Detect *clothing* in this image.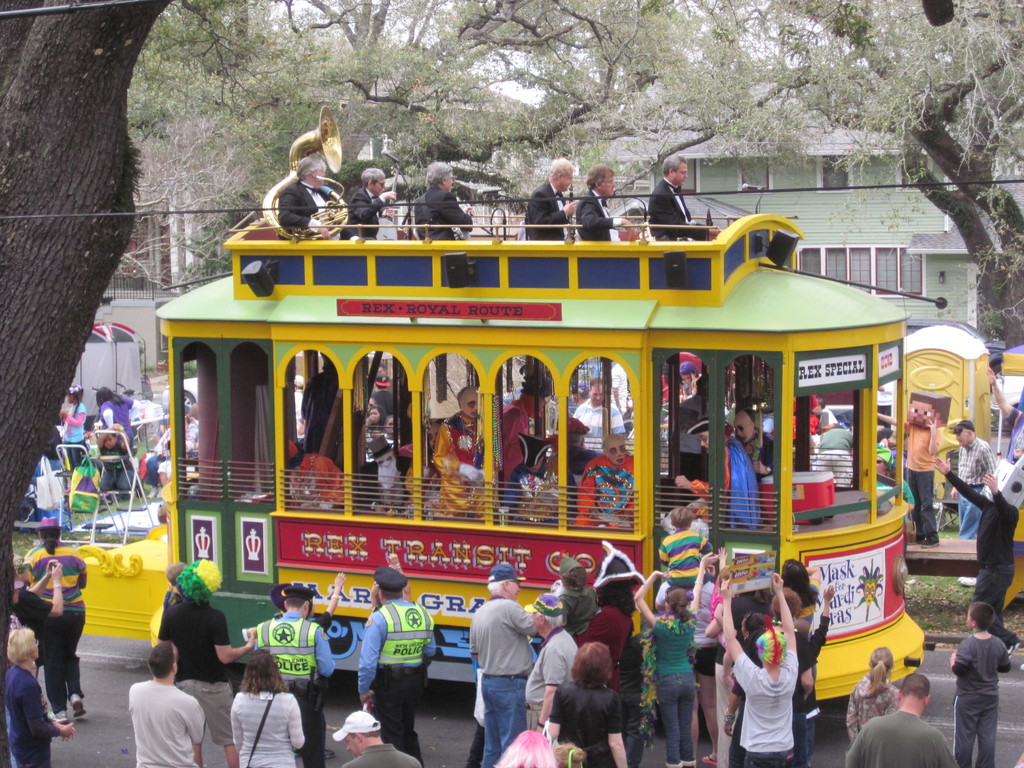
Detection: box=[645, 621, 692, 767].
